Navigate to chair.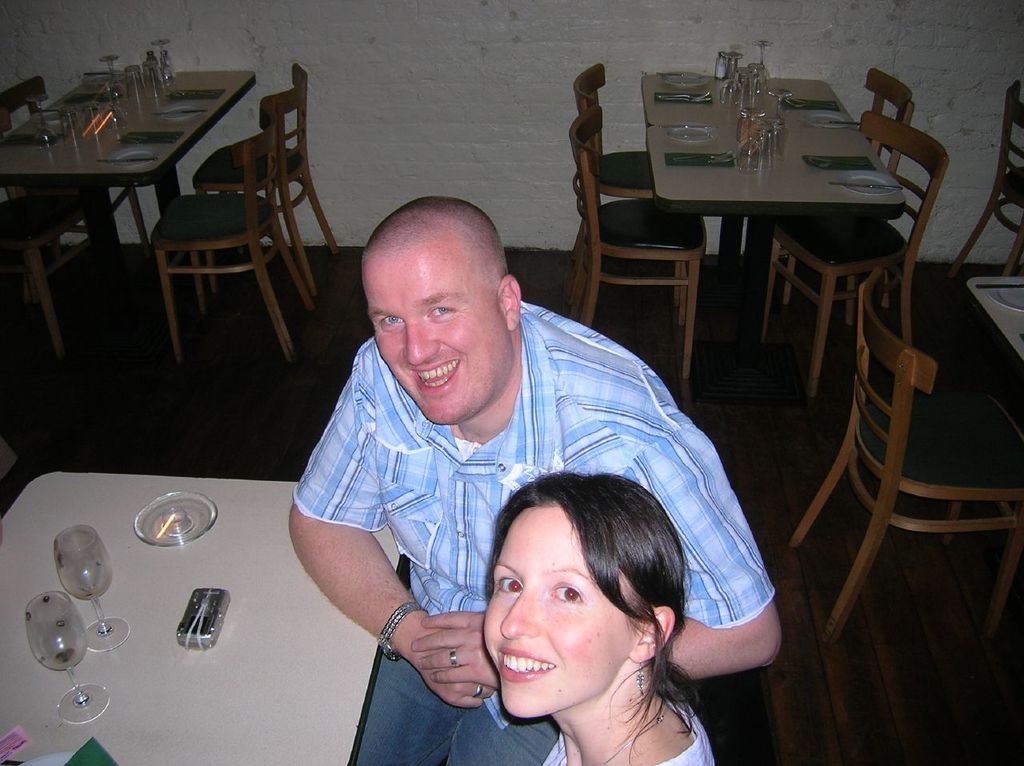
Navigation target: [left=946, top=83, right=1023, bottom=275].
